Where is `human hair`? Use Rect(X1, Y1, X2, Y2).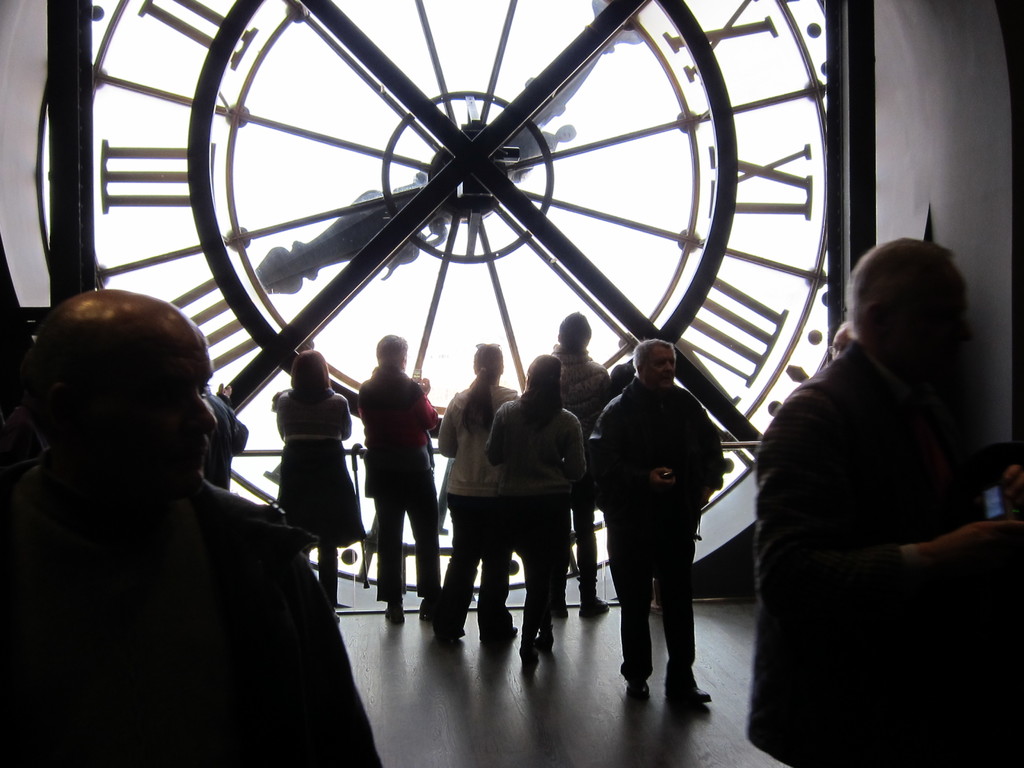
Rect(377, 333, 409, 373).
